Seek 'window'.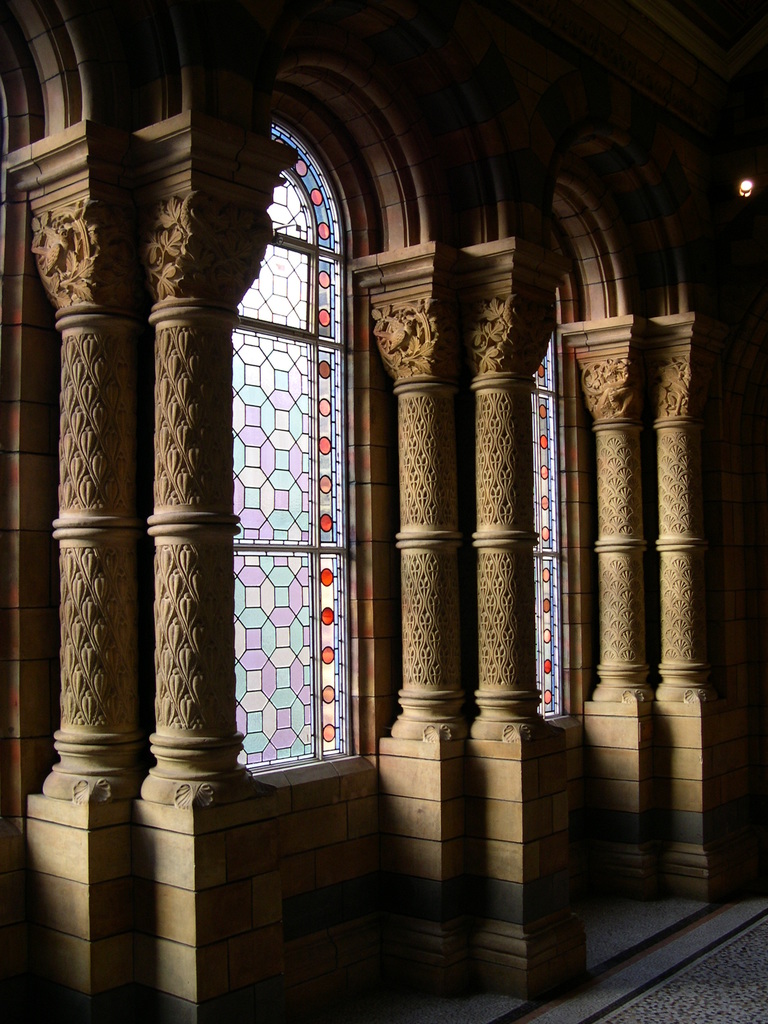
{"x1": 208, "y1": 116, "x2": 372, "y2": 794}.
